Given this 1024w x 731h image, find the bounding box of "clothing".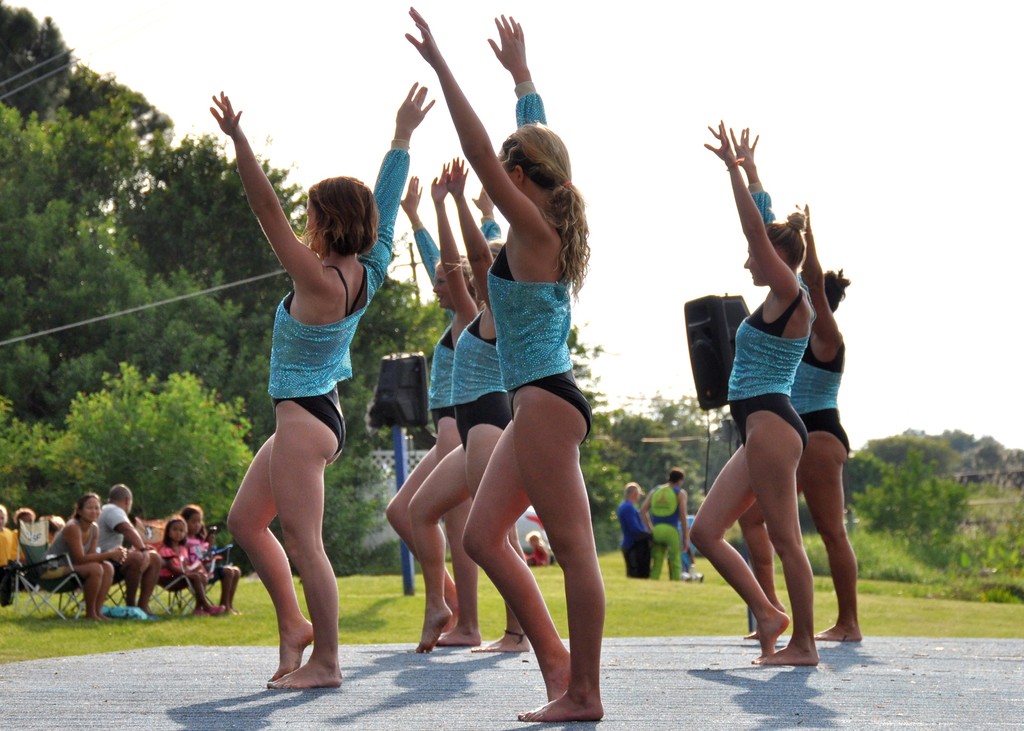
bbox=[529, 540, 553, 563].
